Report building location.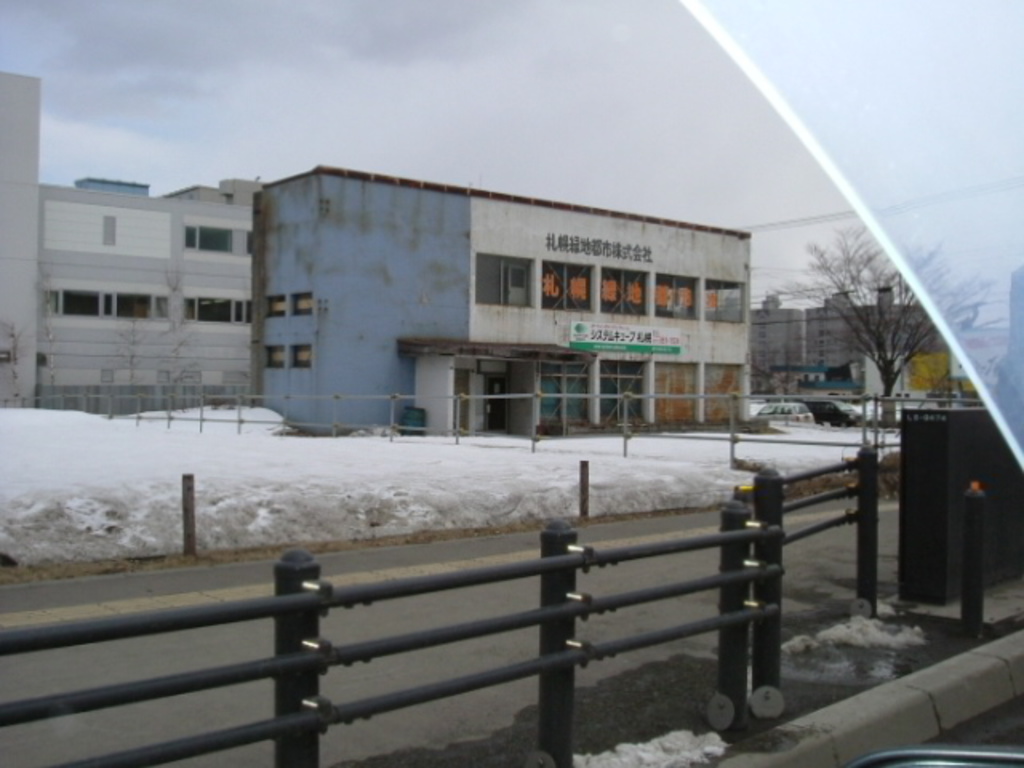
Report: left=747, top=296, right=808, bottom=381.
